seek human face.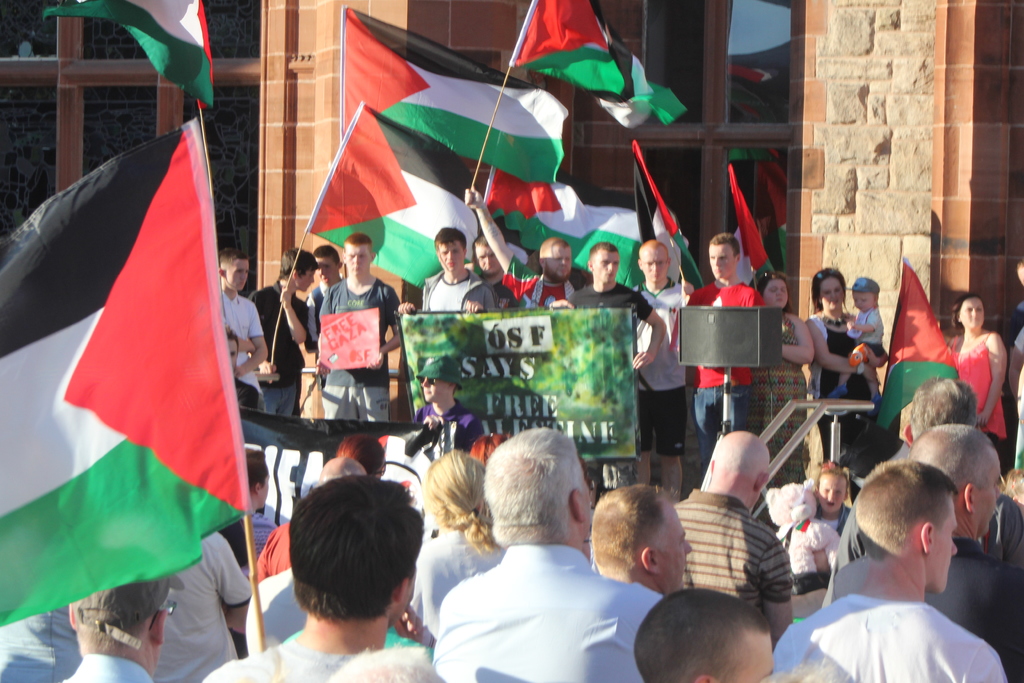
850 293 874 313.
